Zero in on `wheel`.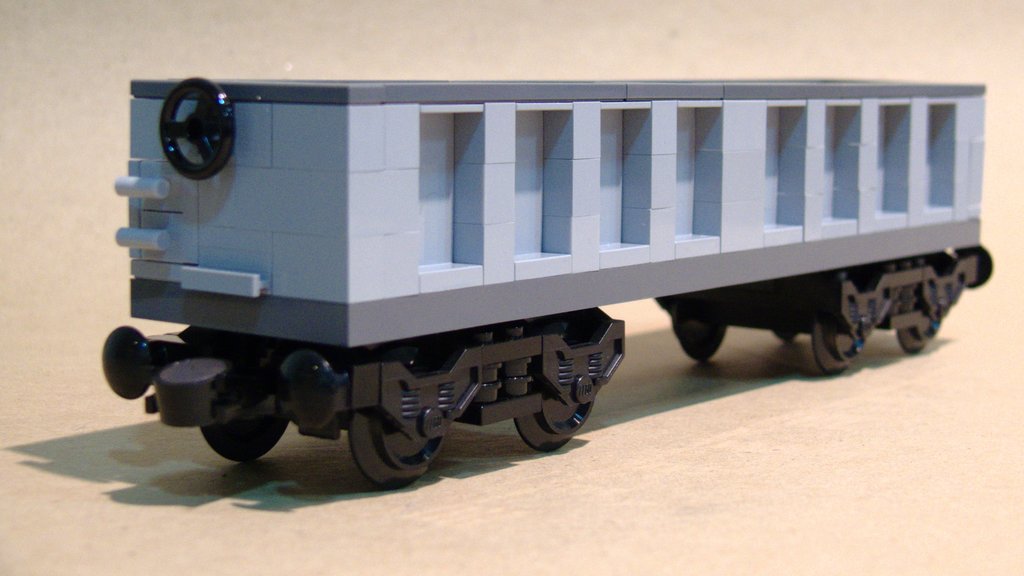
Zeroed in: bbox(199, 395, 289, 468).
